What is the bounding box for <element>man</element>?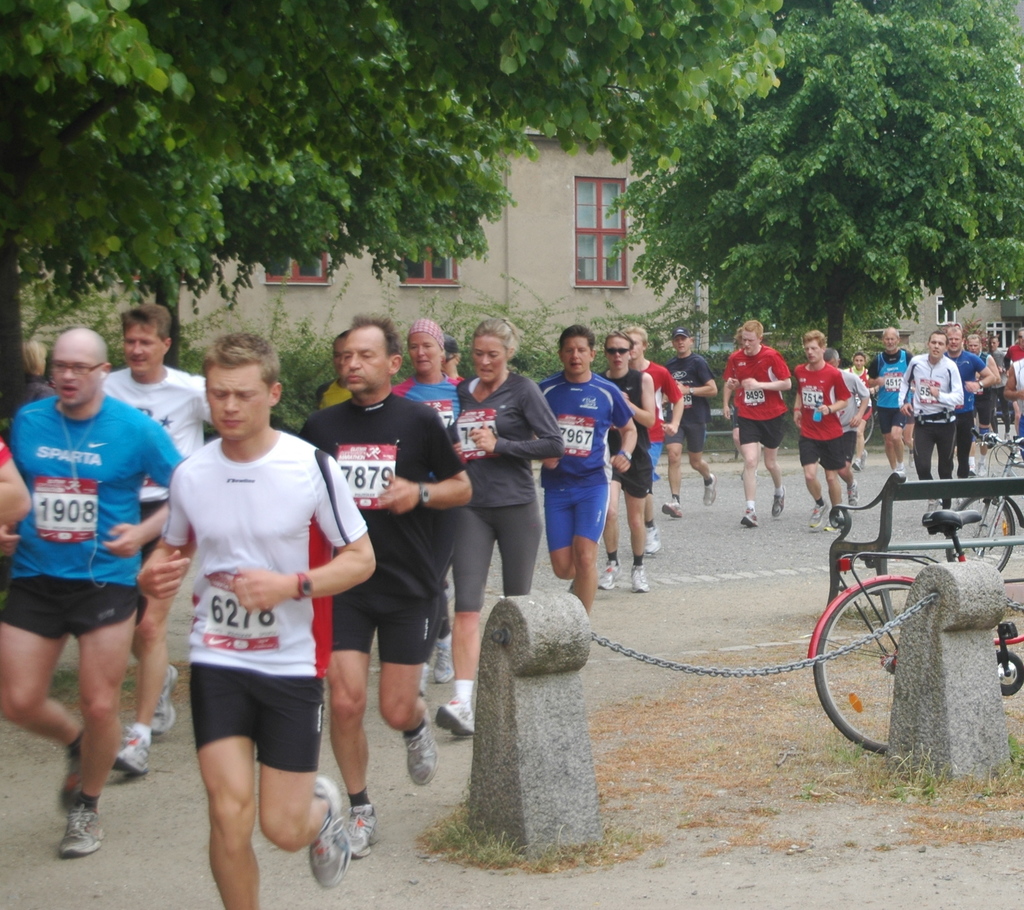
[658, 327, 719, 517].
